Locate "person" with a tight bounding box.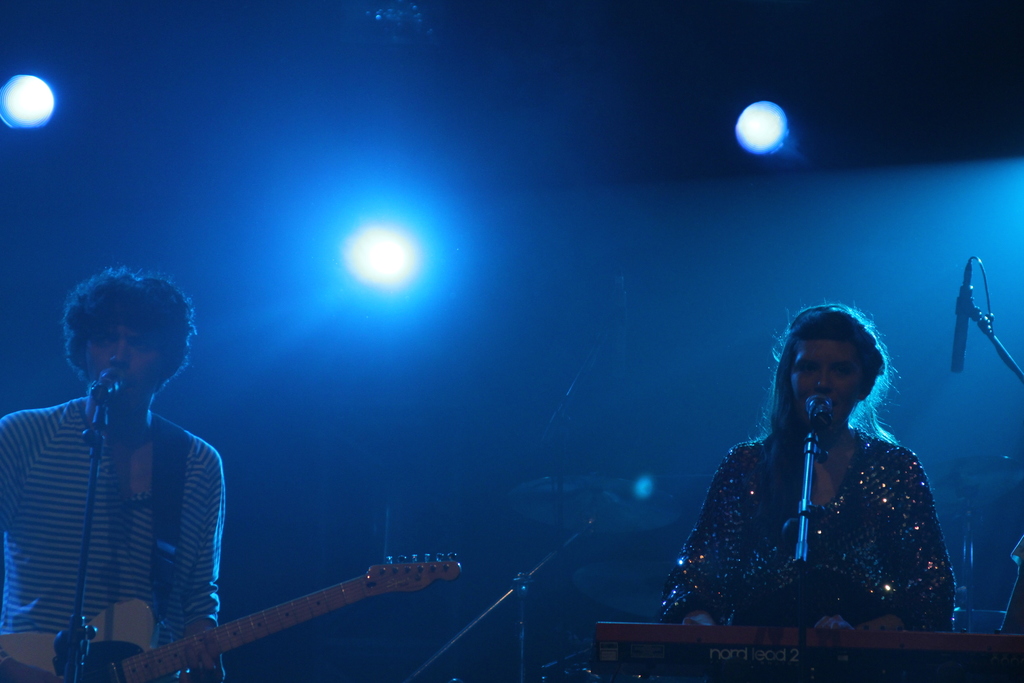
bbox=[676, 302, 968, 666].
